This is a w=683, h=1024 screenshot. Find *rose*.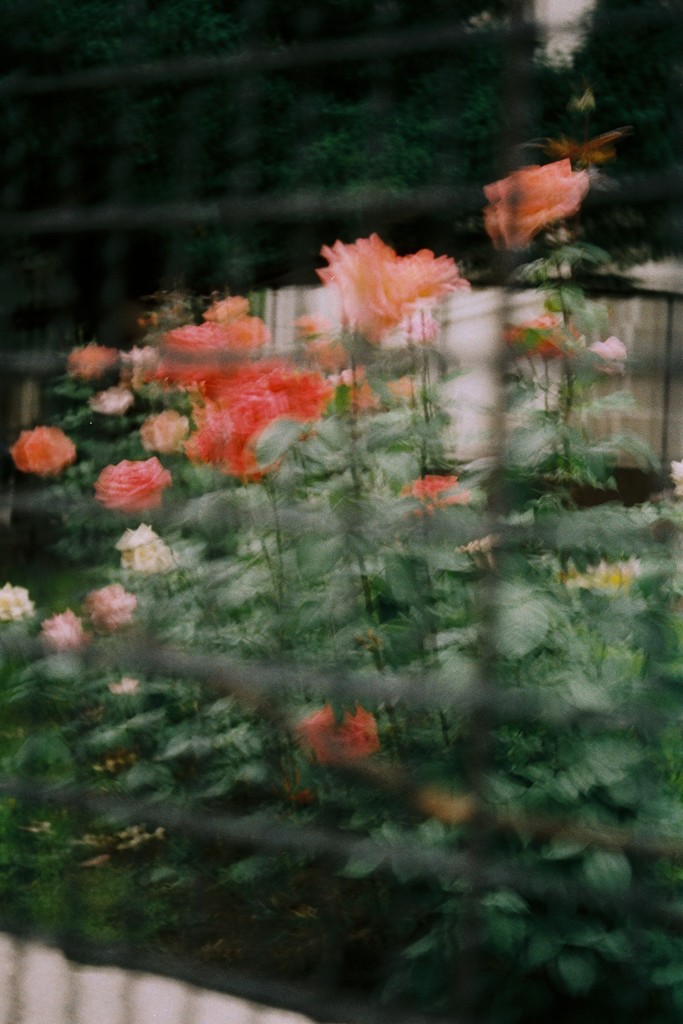
Bounding box: (295, 702, 379, 764).
